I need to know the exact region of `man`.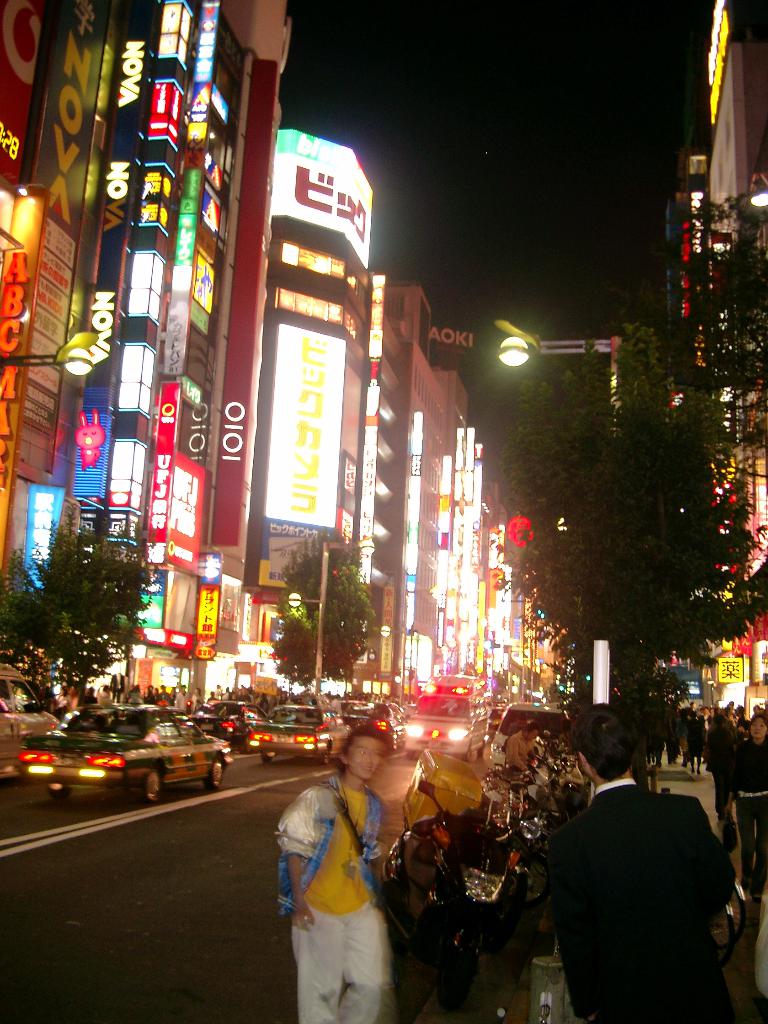
Region: crop(697, 708, 710, 758).
